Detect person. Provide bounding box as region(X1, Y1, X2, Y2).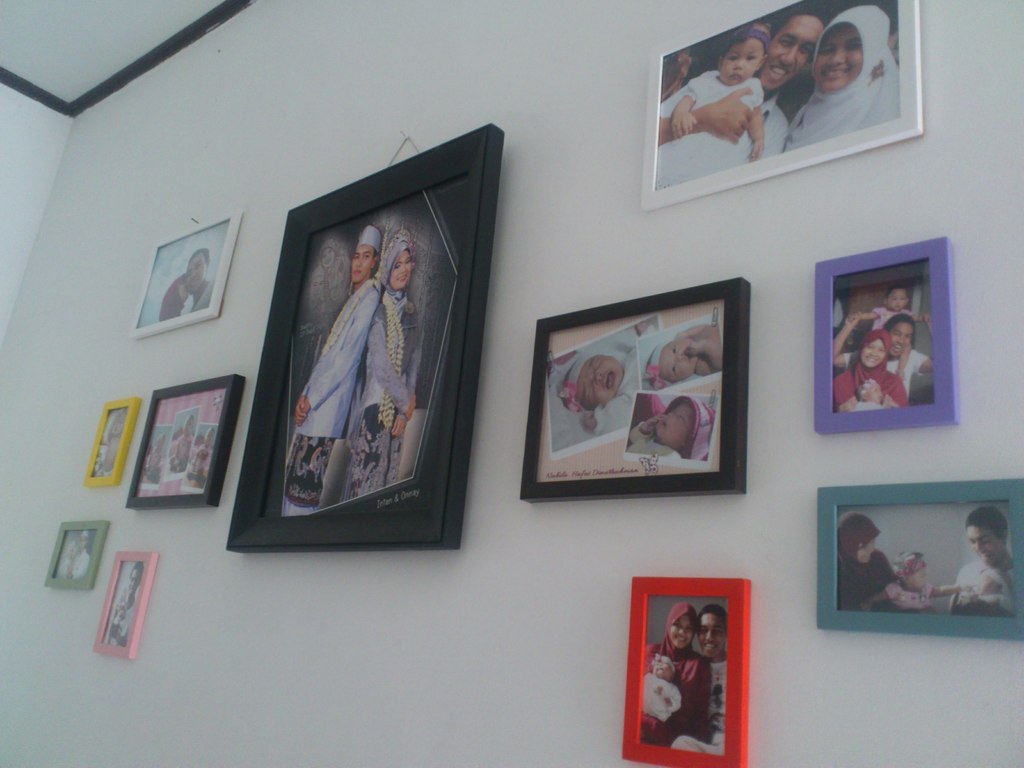
region(657, 5, 826, 188).
